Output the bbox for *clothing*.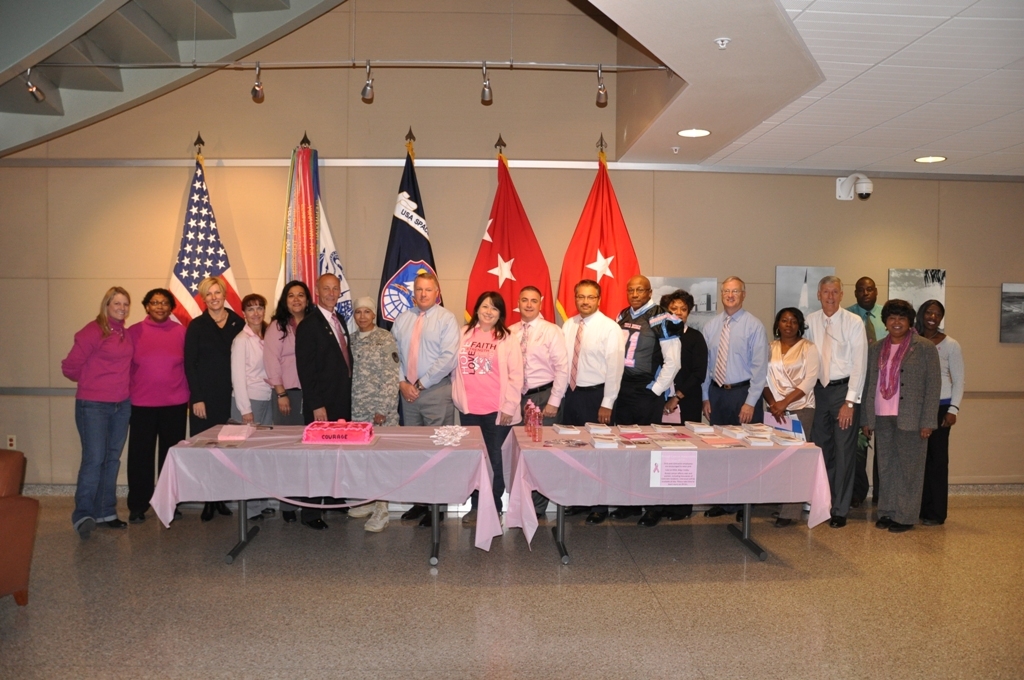
{"x1": 351, "y1": 329, "x2": 406, "y2": 437}.
